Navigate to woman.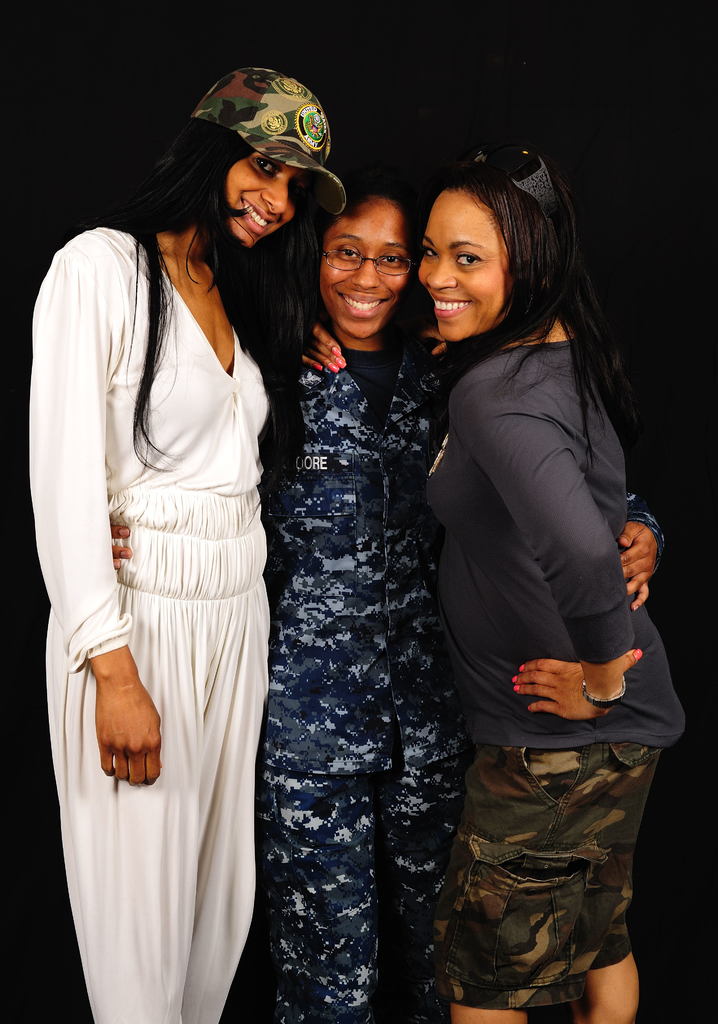
Navigation target: [102,179,659,1023].
